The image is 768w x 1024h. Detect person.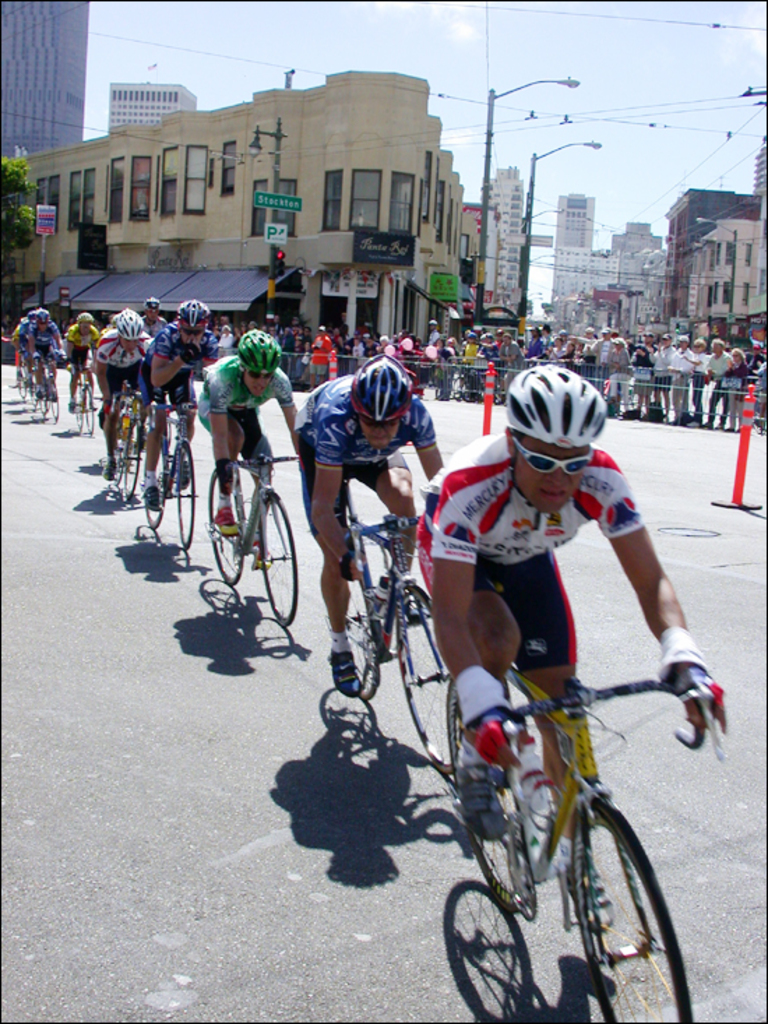
Detection: (25,307,70,395).
